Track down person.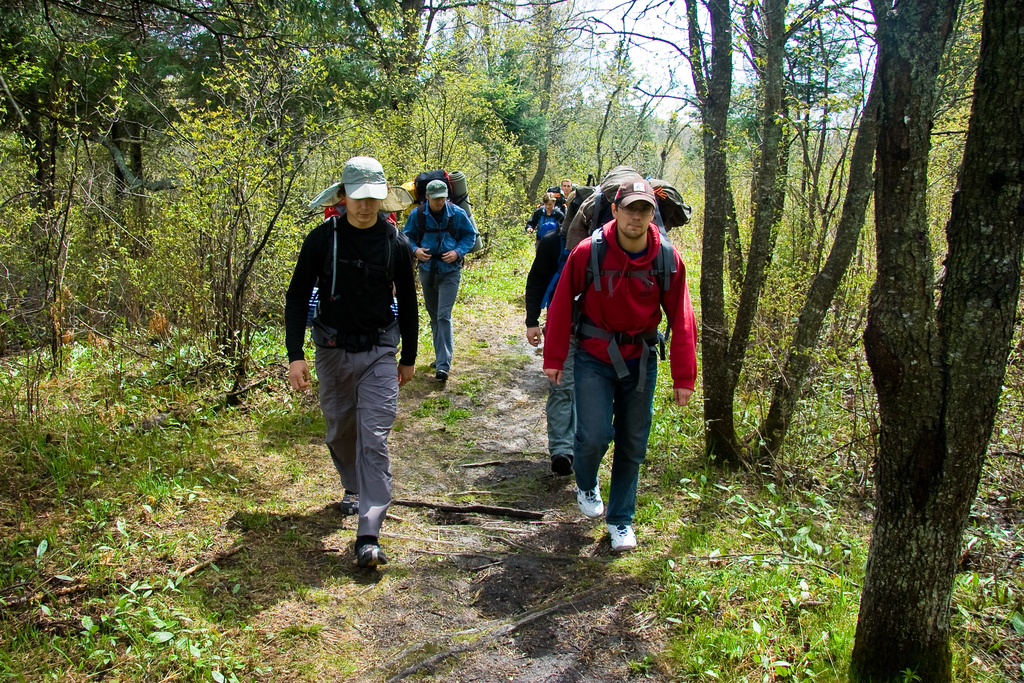
Tracked to [x1=546, y1=170, x2=691, y2=550].
